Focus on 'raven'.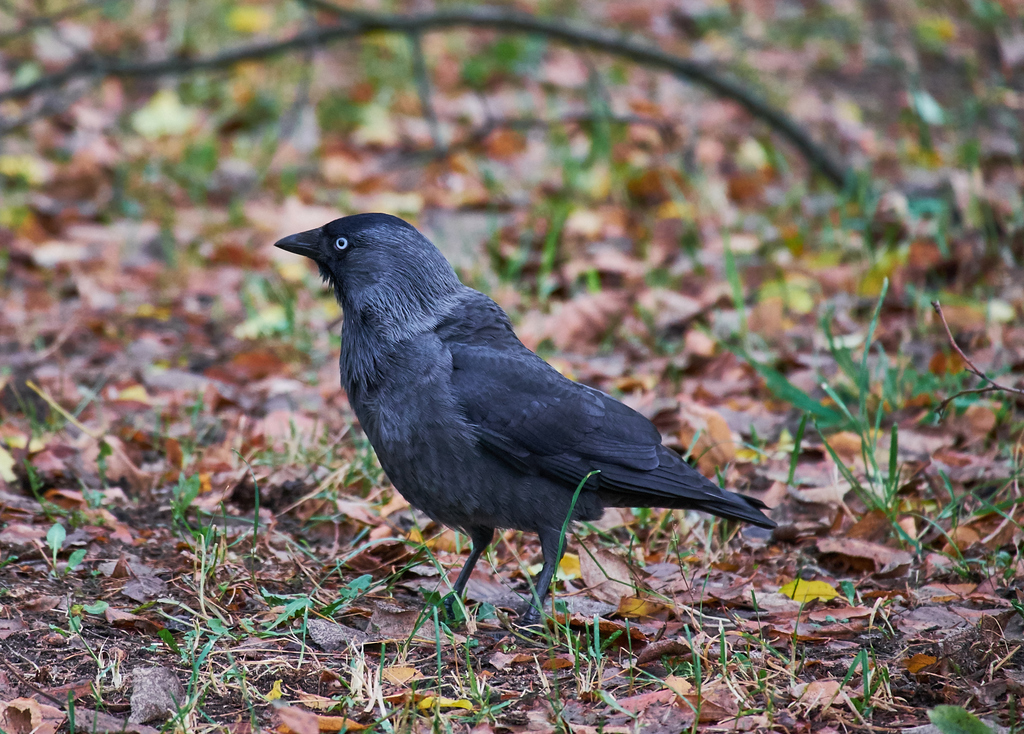
Focused at rect(272, 219, 785, 637).
